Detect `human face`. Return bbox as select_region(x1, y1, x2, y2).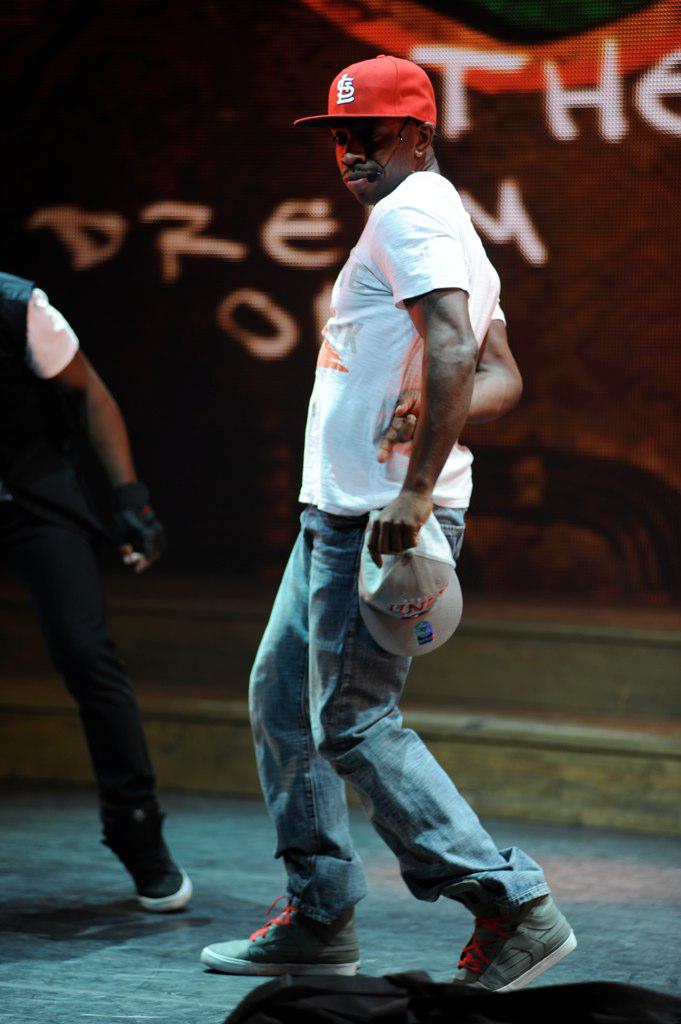
select_region(332, 125, 417, 198).
